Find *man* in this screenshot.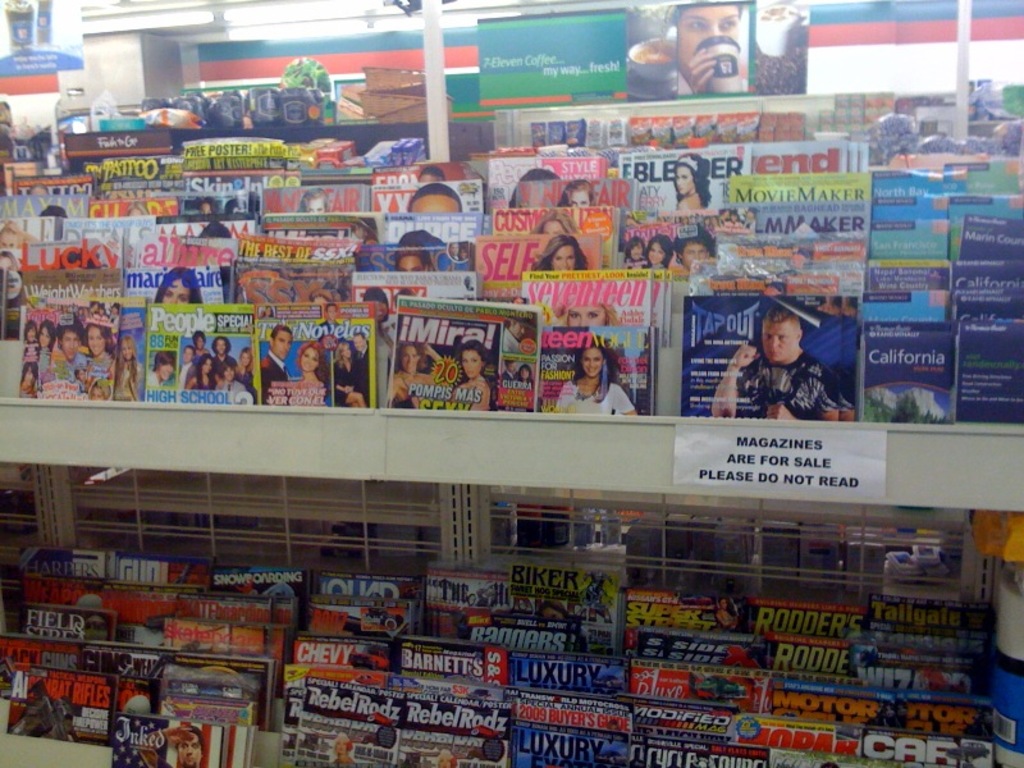
The bounding box for *man* is 727:307:835:421.
